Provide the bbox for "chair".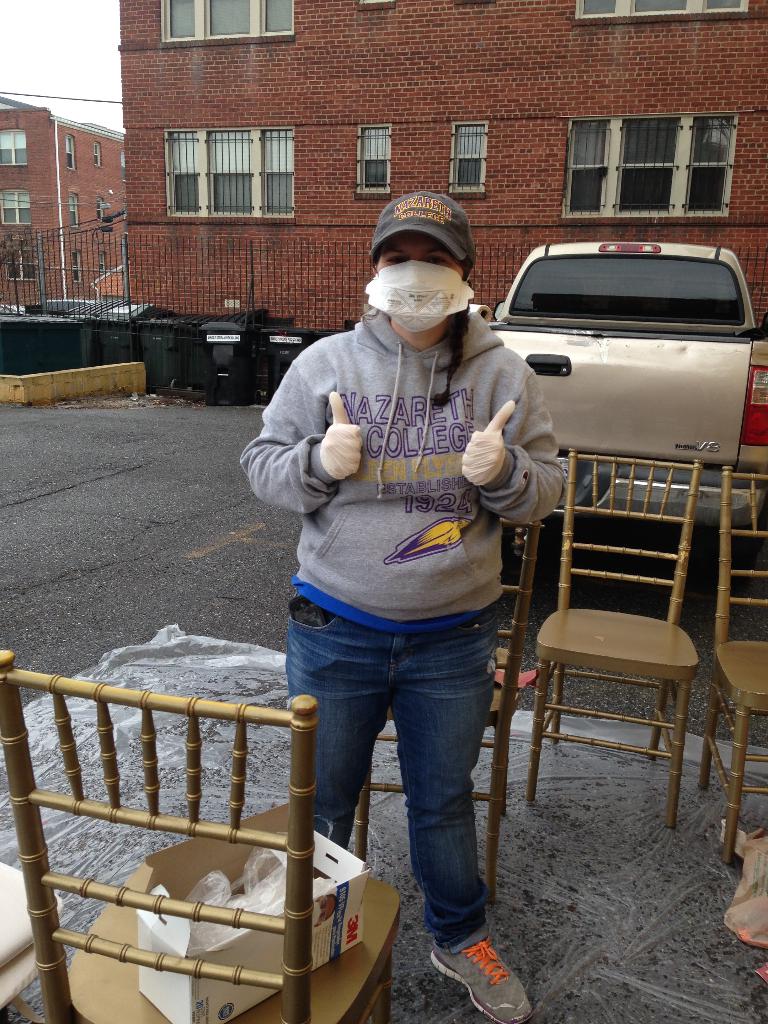
BBox(532, 449, 698, 829).
